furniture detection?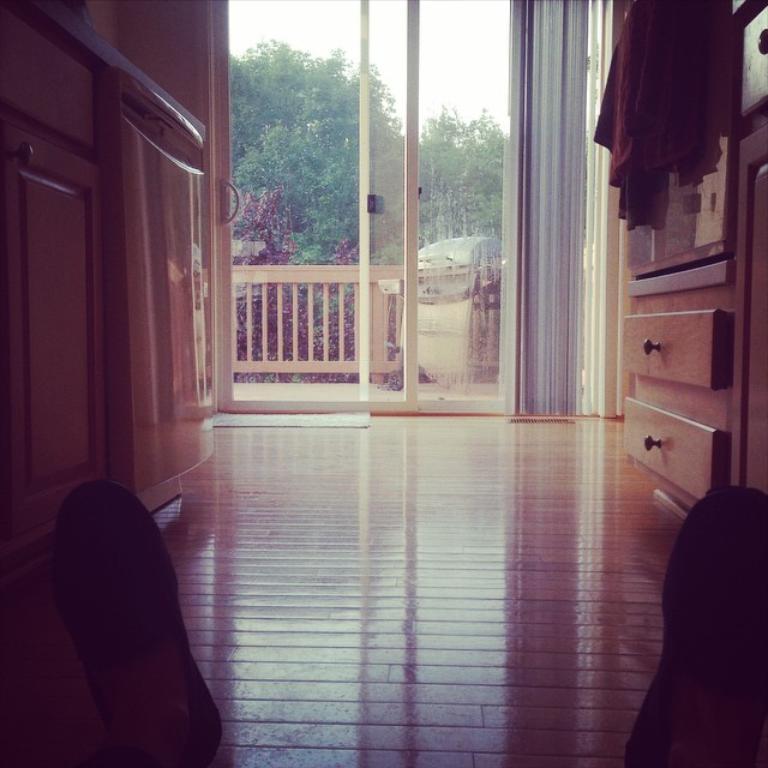
crop(622, 0, 767, 500)
